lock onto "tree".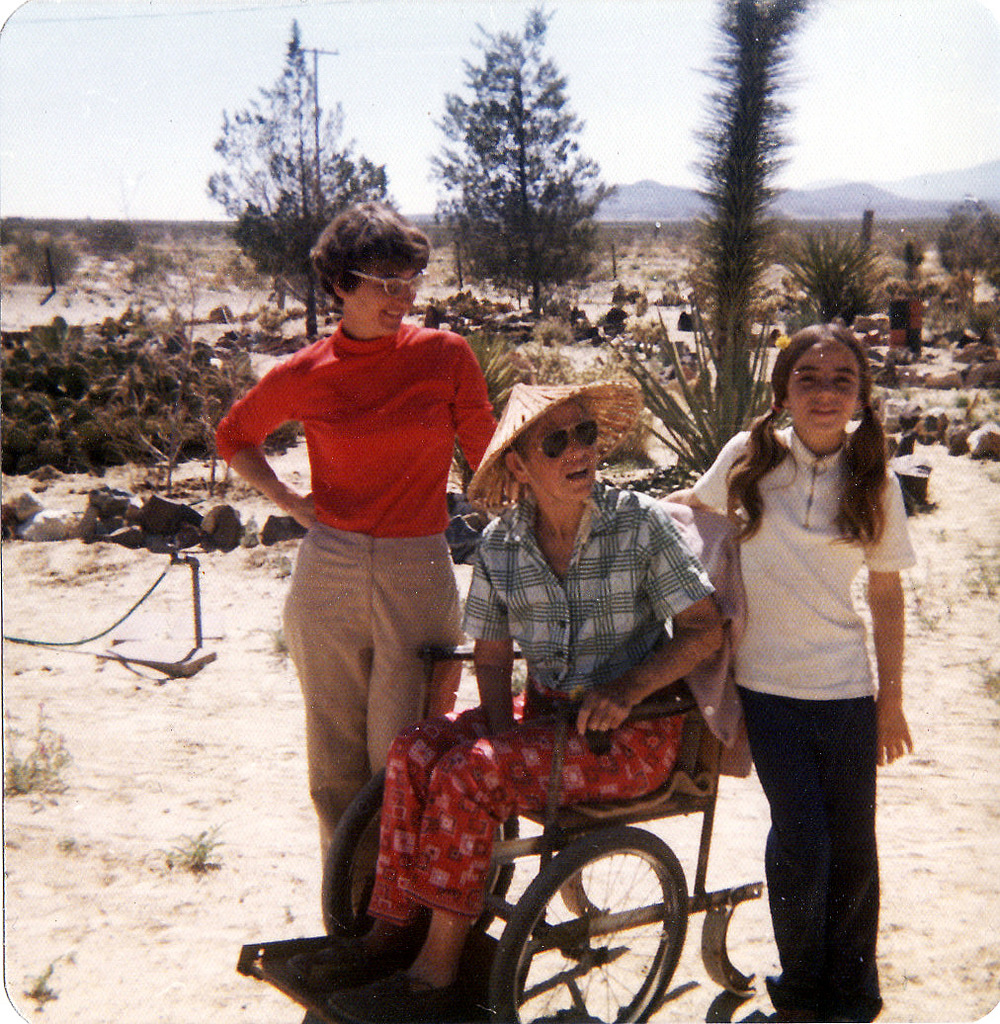
Locked: bbox(433, 3, 629, 301).
